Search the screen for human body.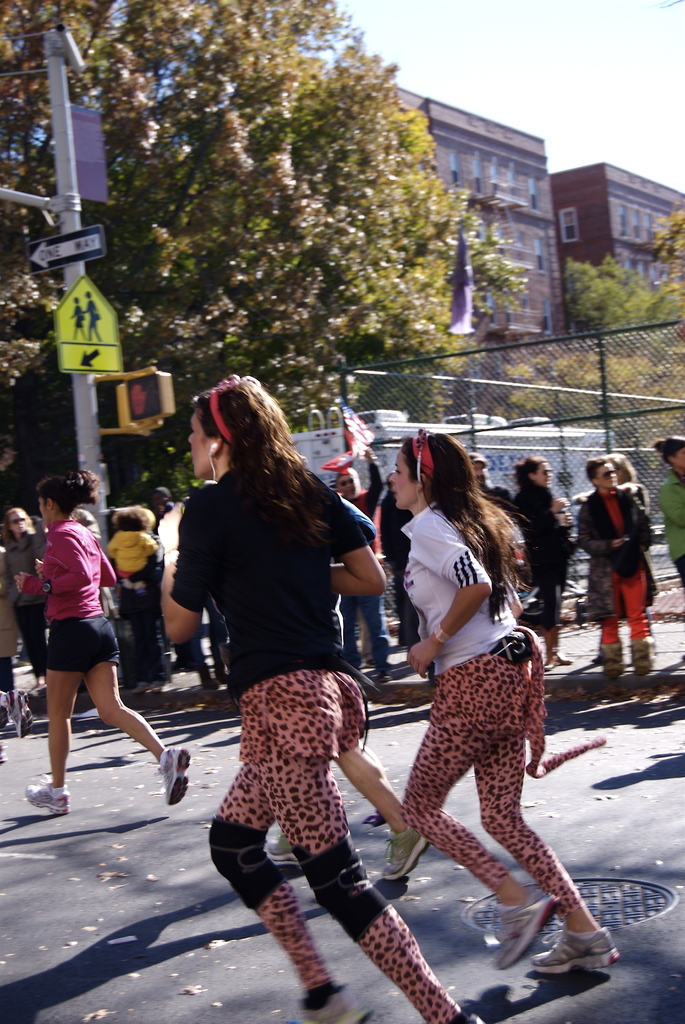
Found at [515, 483, 584, 664].
